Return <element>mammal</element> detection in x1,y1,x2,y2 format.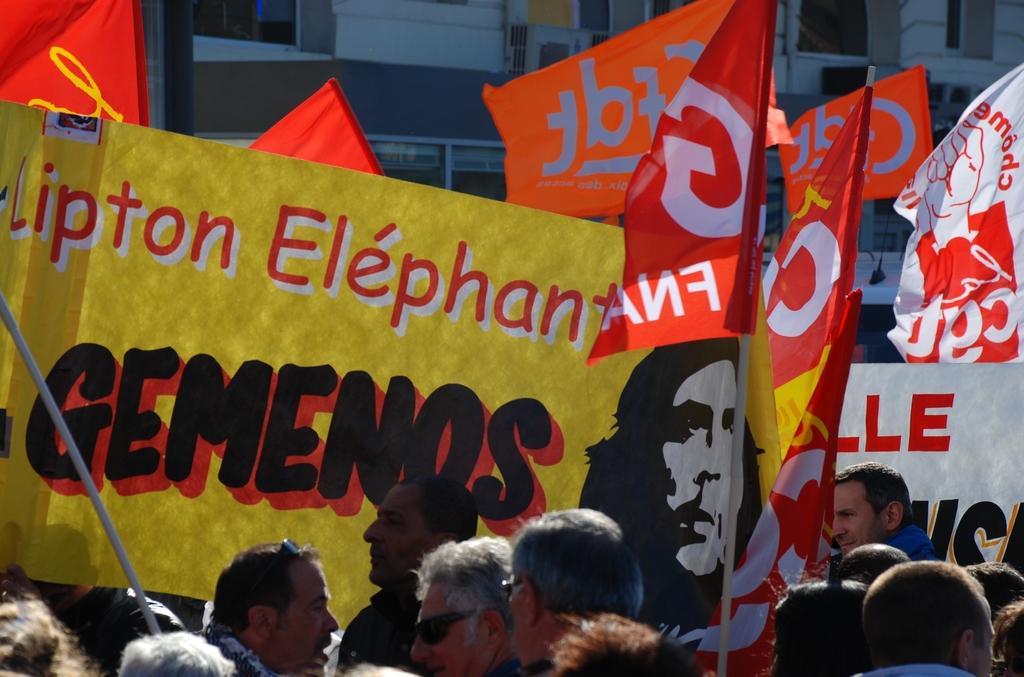
396,537,522,665.
